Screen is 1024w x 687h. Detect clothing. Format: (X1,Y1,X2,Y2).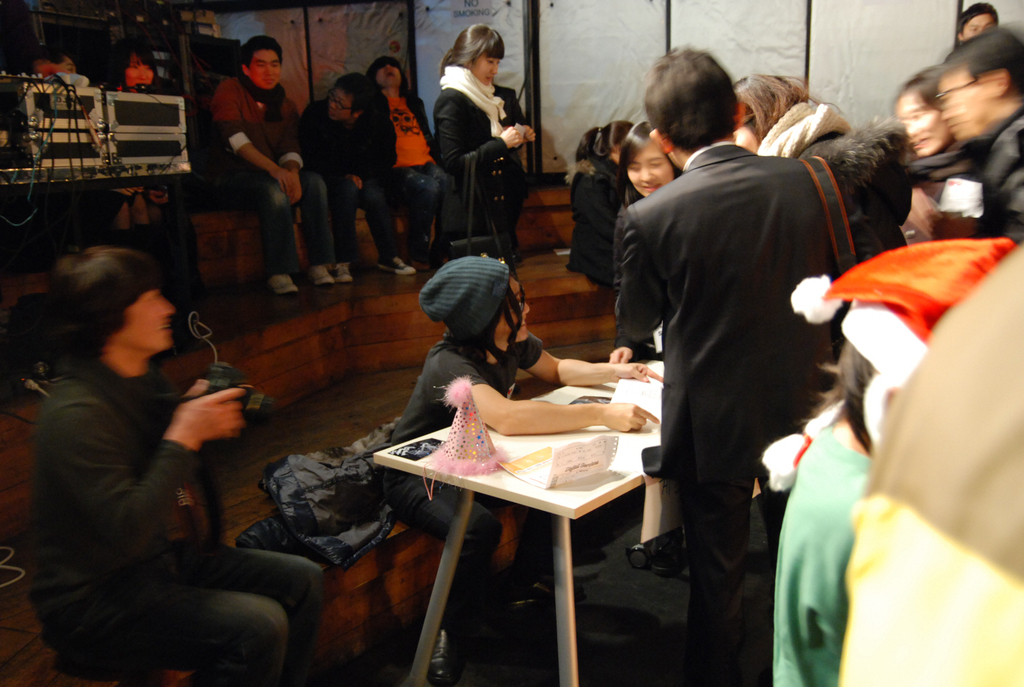
(378,86,446,264).
